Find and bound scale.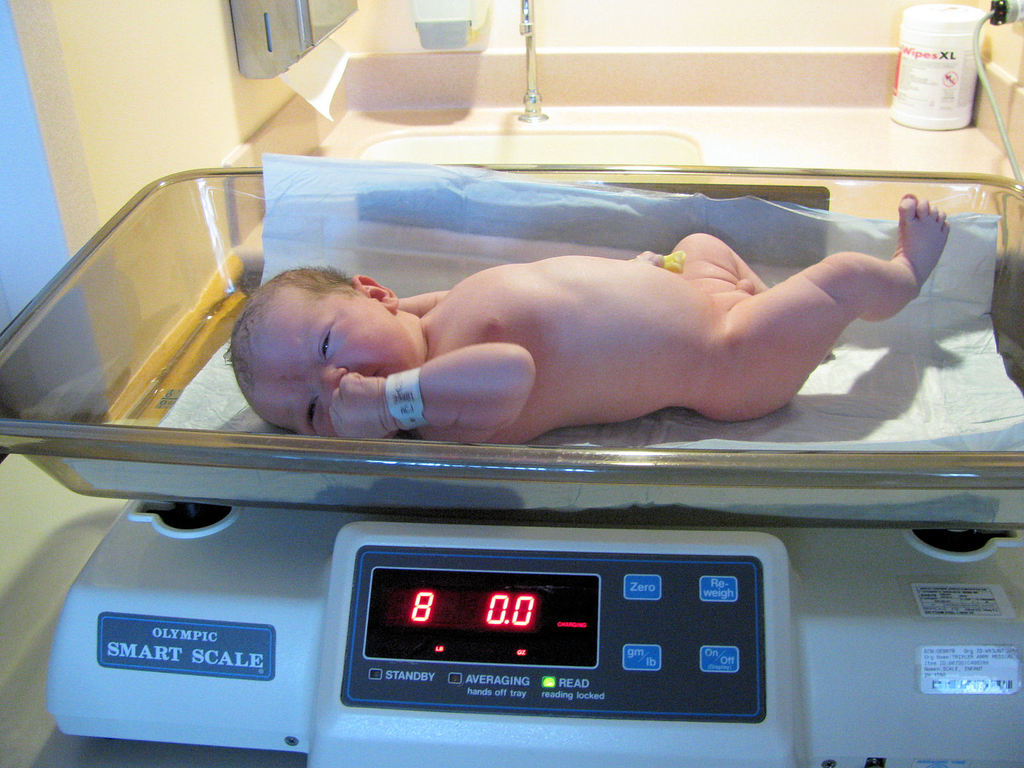
Bound: select_region(0, 171, 1023, 767).
